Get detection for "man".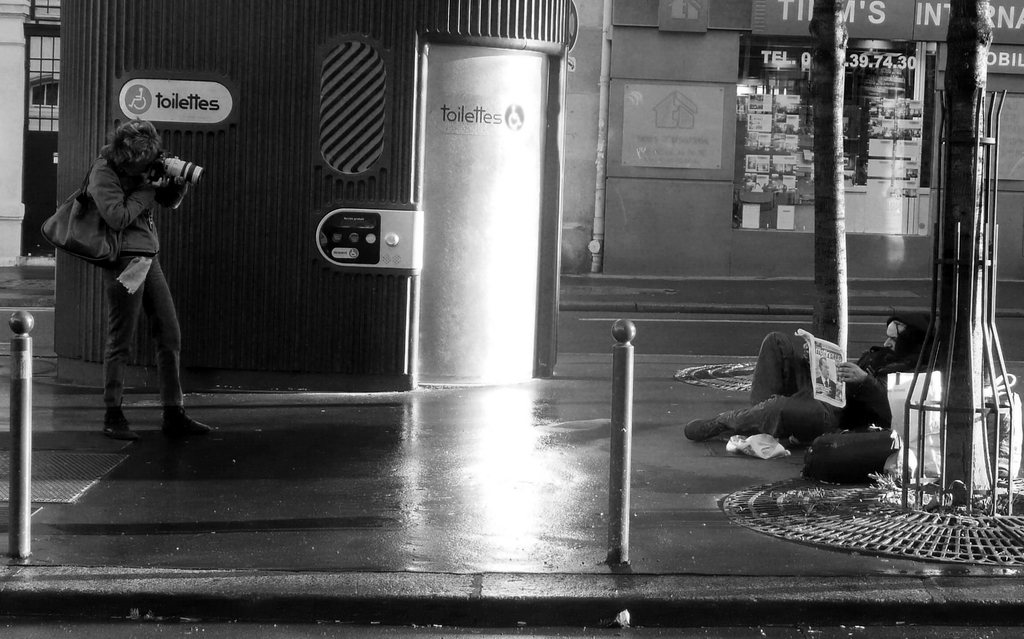
Detection: 84:118:185:450.
